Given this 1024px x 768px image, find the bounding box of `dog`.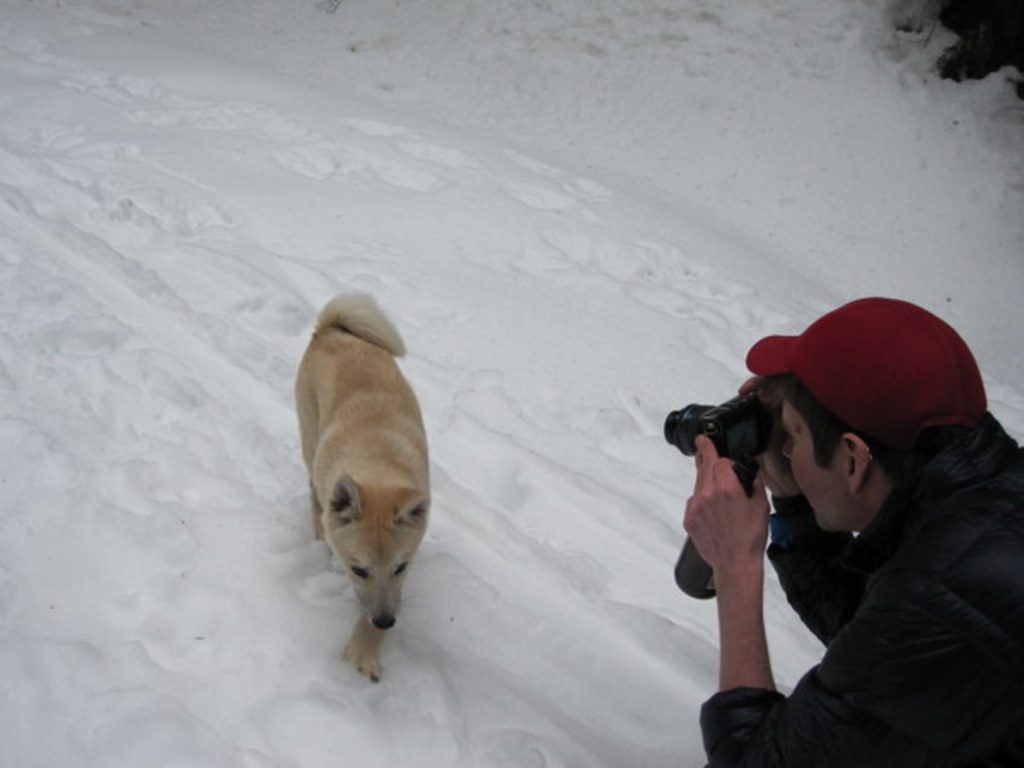
bbox(292, 290, 435, 684).
